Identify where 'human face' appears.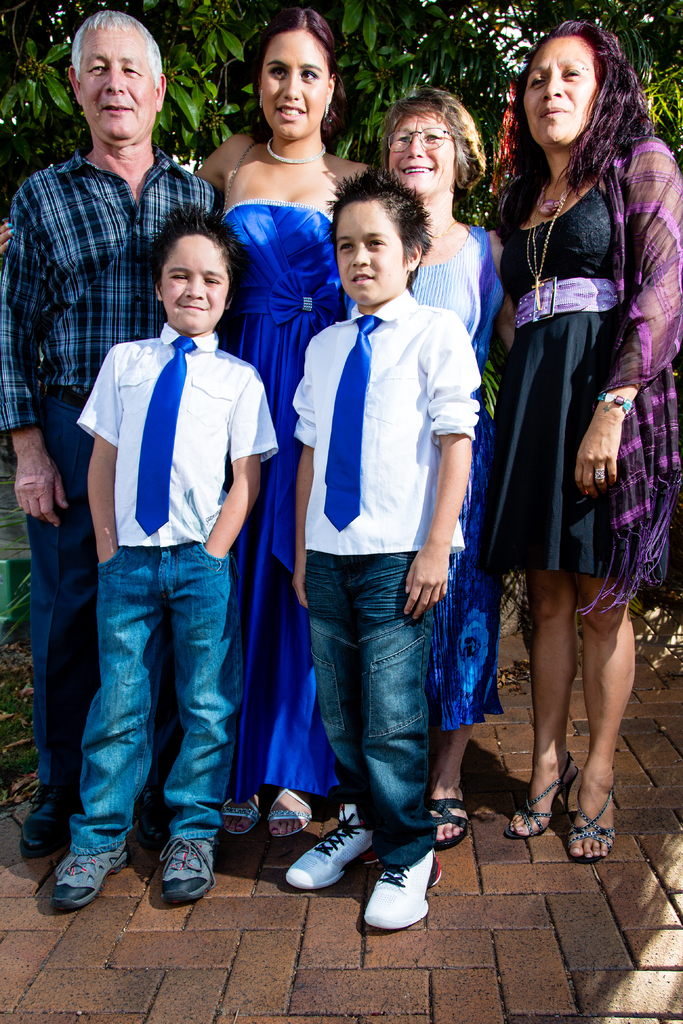
Appears at pyautogui.locateOnScreen(520, 35, 596, 146).
